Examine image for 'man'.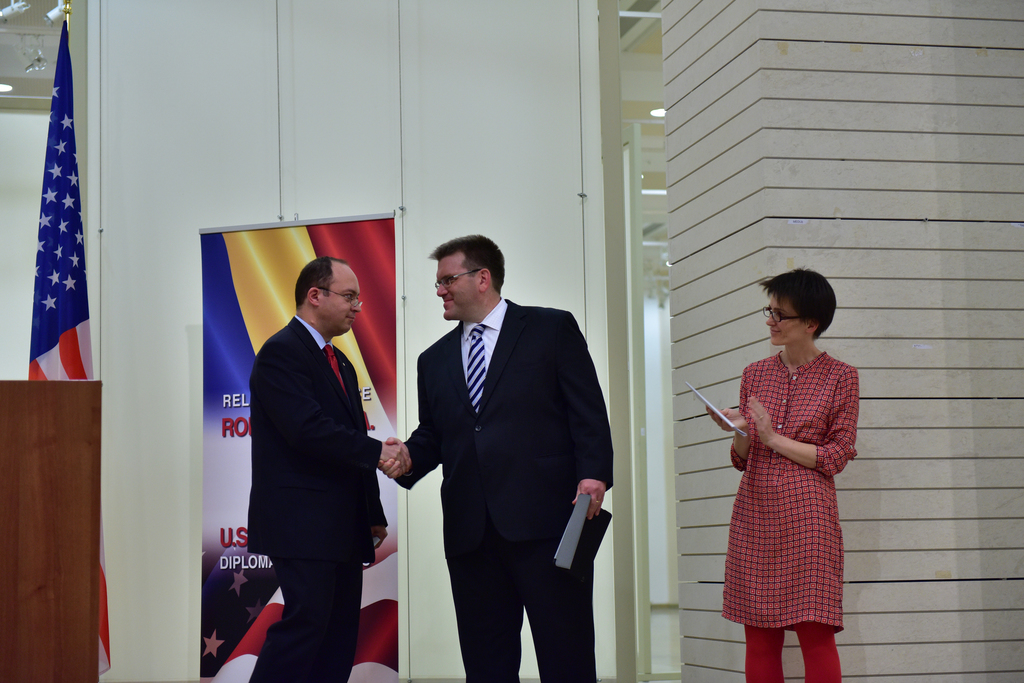
Examination result: (x1=230, y1=229, x2=407, y2=654).
